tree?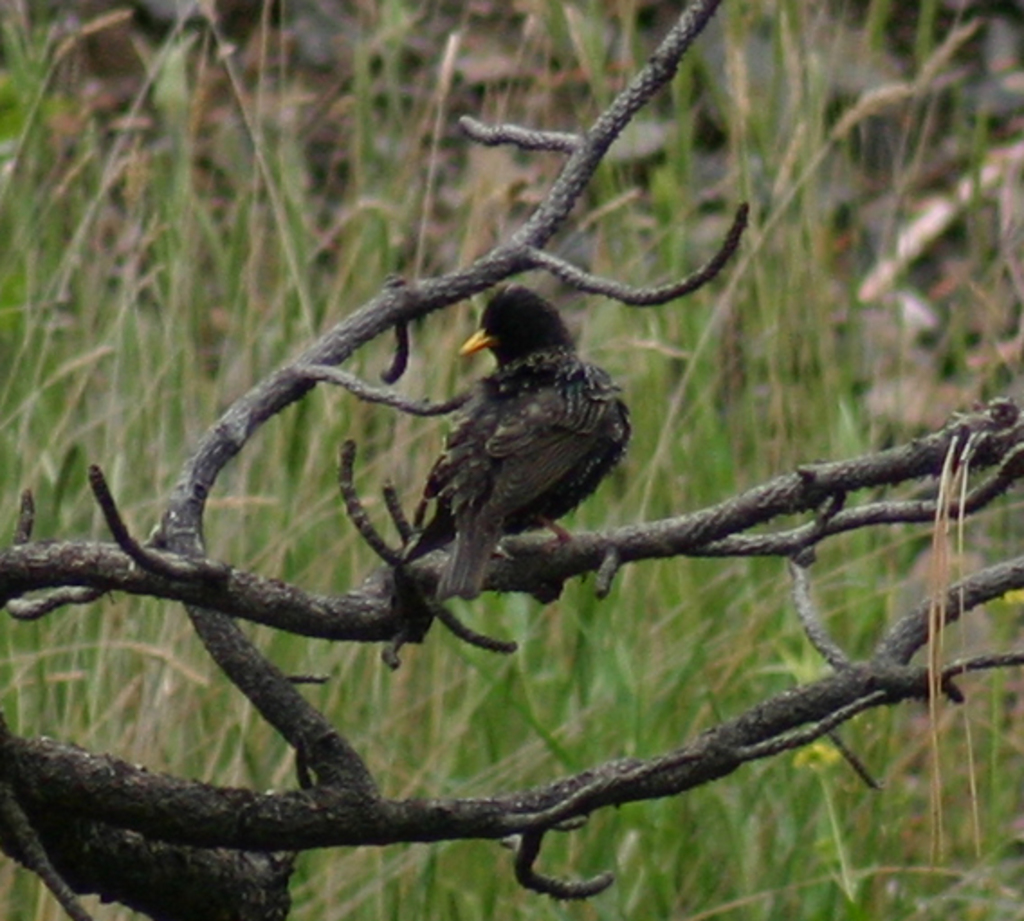
0,0,1022,919
